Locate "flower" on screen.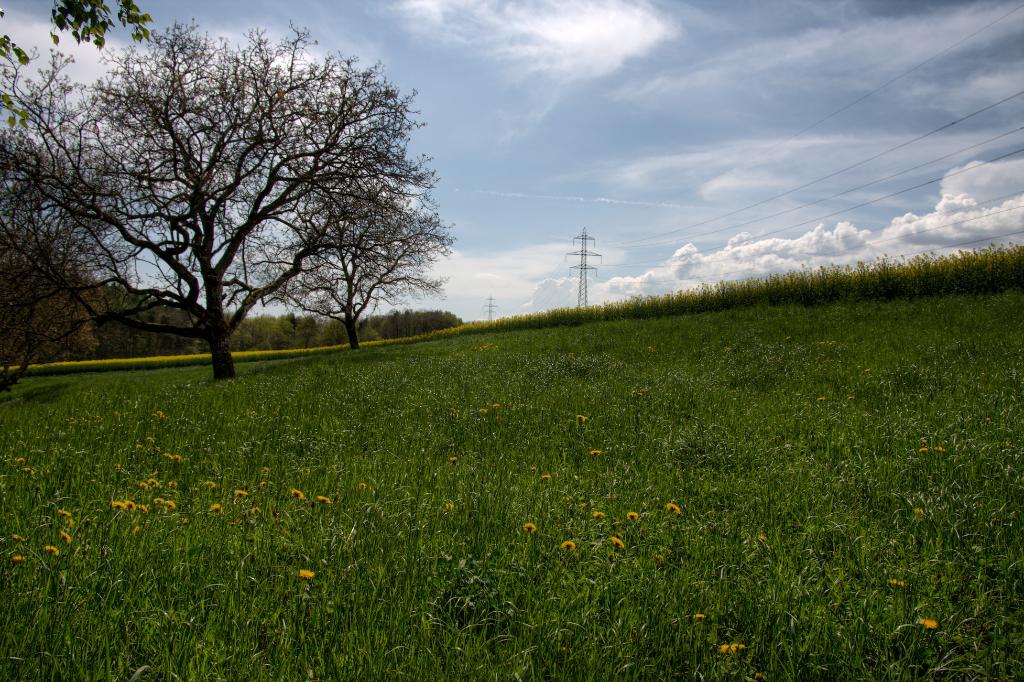
On screen at locate(65, 519, 72, 534).
